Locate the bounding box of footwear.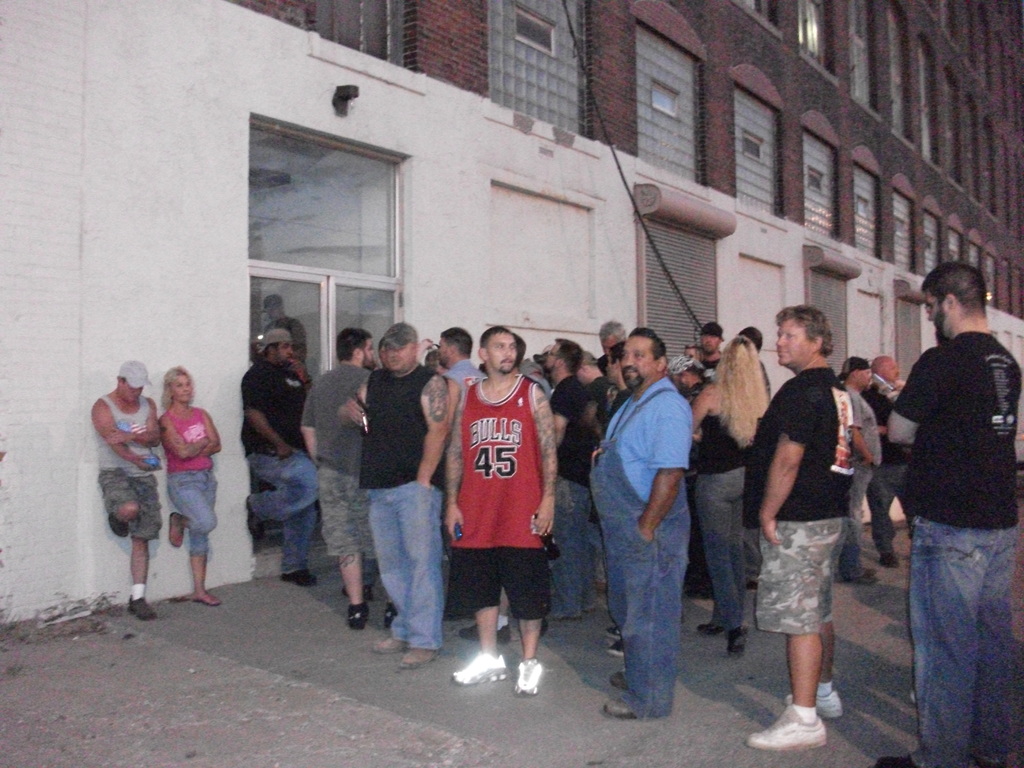
Bounding box: [126,600,155,618].
